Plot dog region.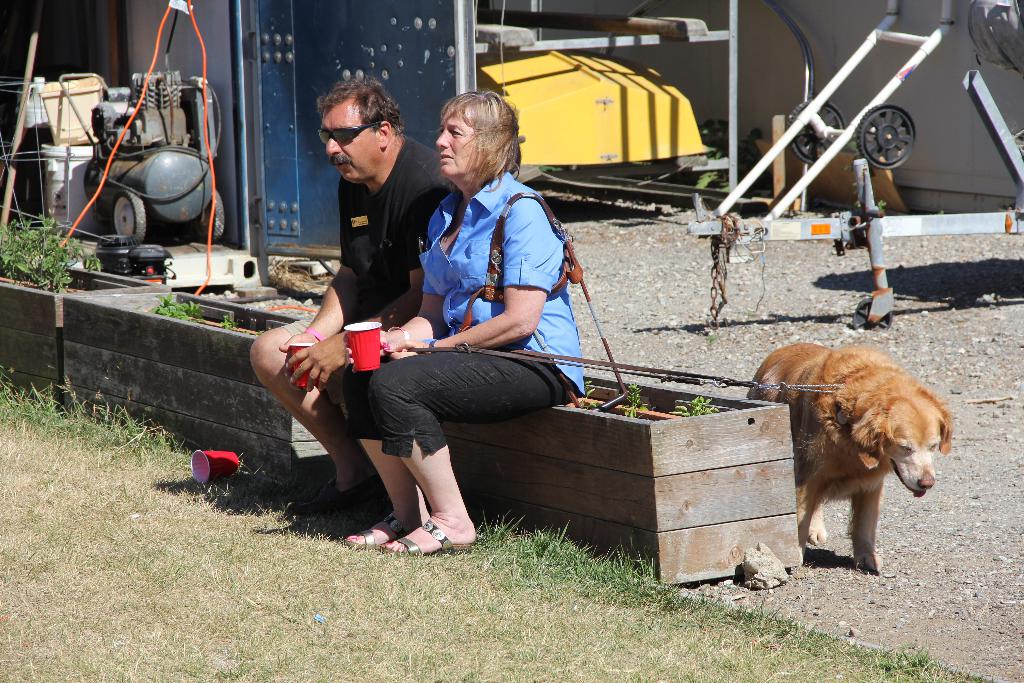
Plotted at 742,343,971,566.
